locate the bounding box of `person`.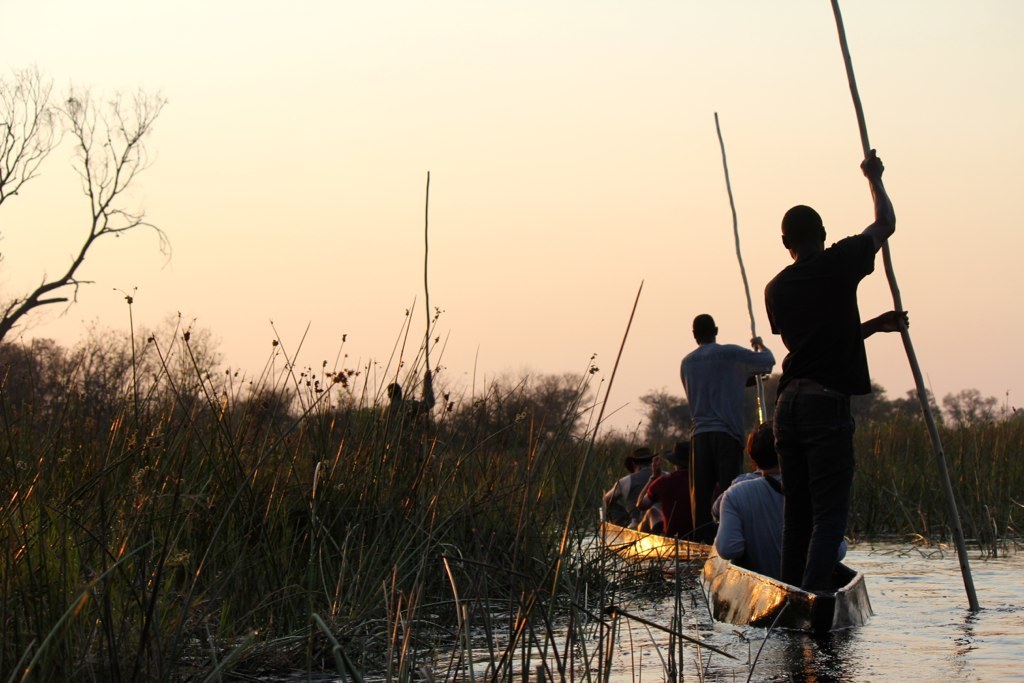
Bounding box: <box>377,369,438,430</box>.
